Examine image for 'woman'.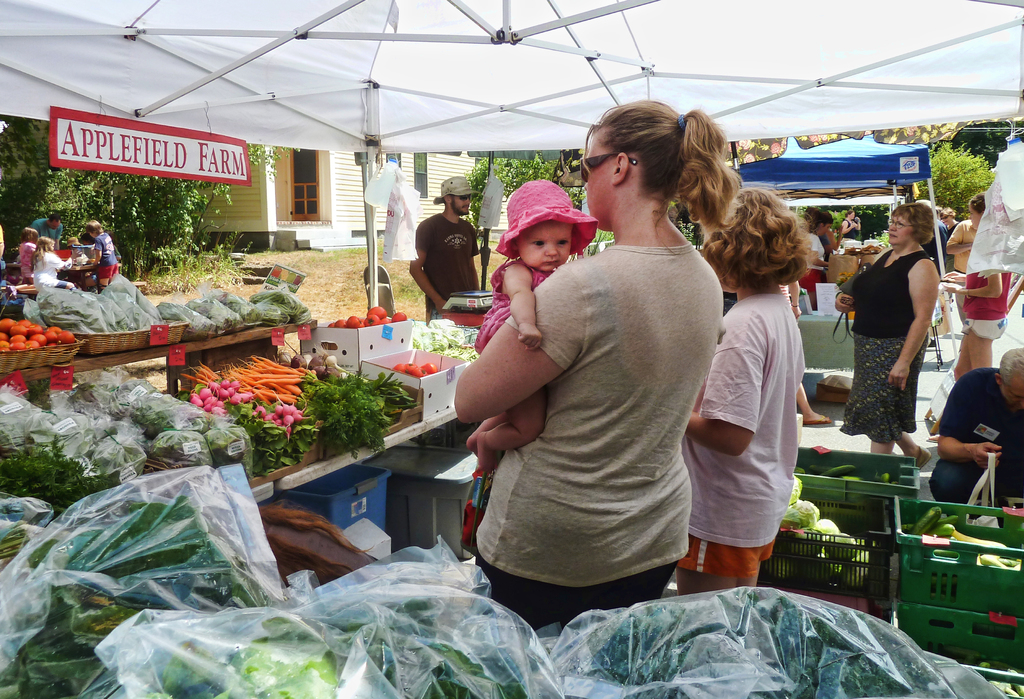
Examination result: Rect(844, 197, 865, 238).
